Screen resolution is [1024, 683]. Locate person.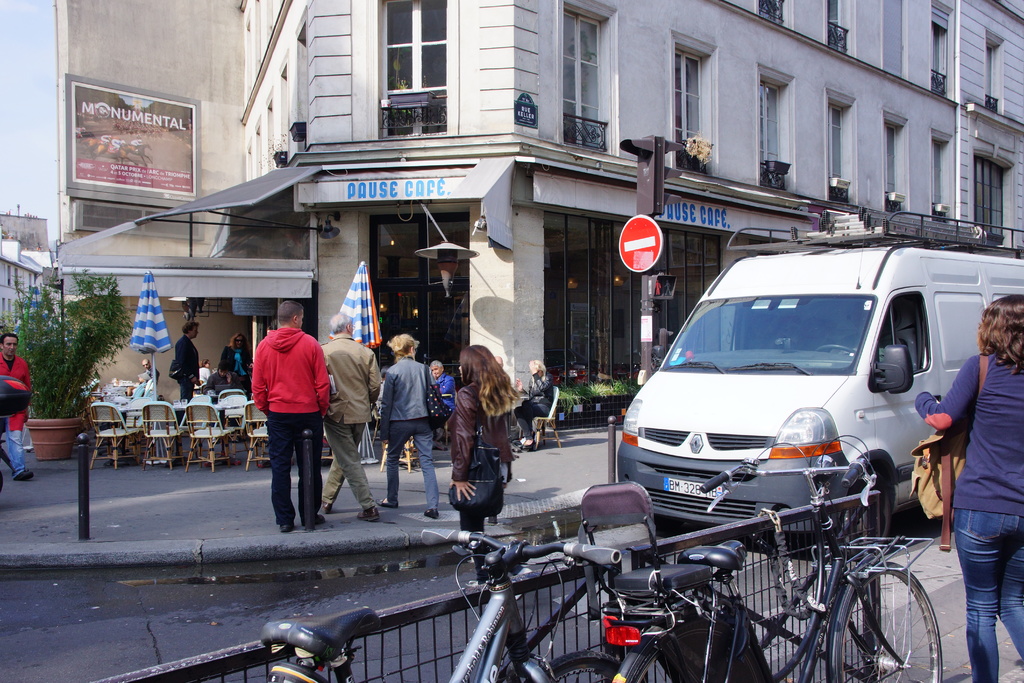
{"left": 132, "top": 362, "right": 159, "bottom": 397}.
